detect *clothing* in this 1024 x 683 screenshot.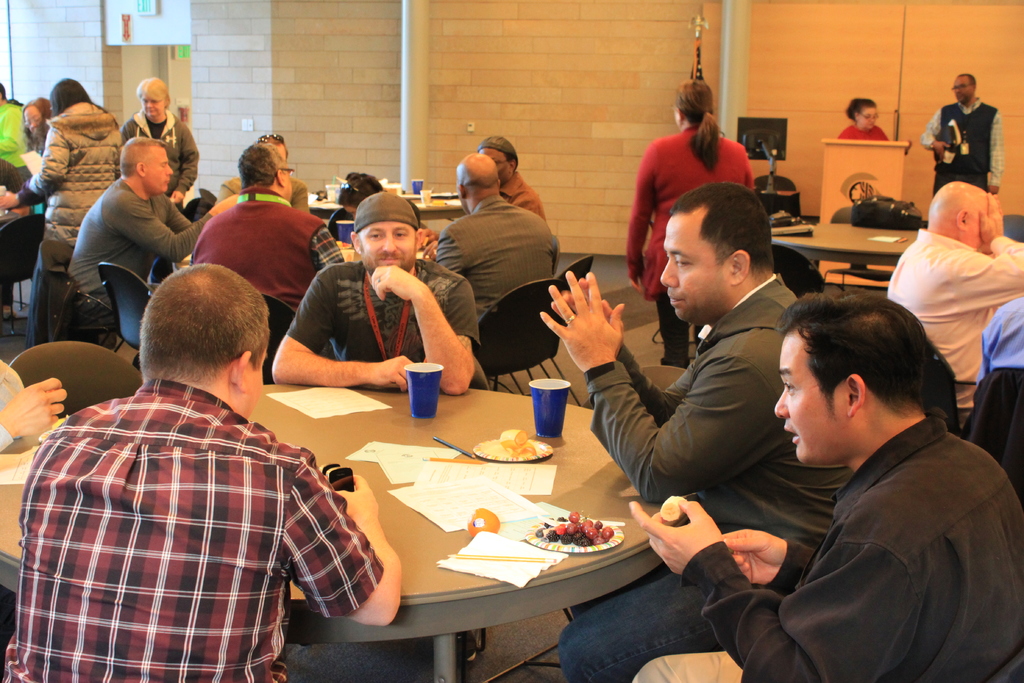
Detection: {"left": 840, "top": 126, "right": 886, "bottom": 143}.
